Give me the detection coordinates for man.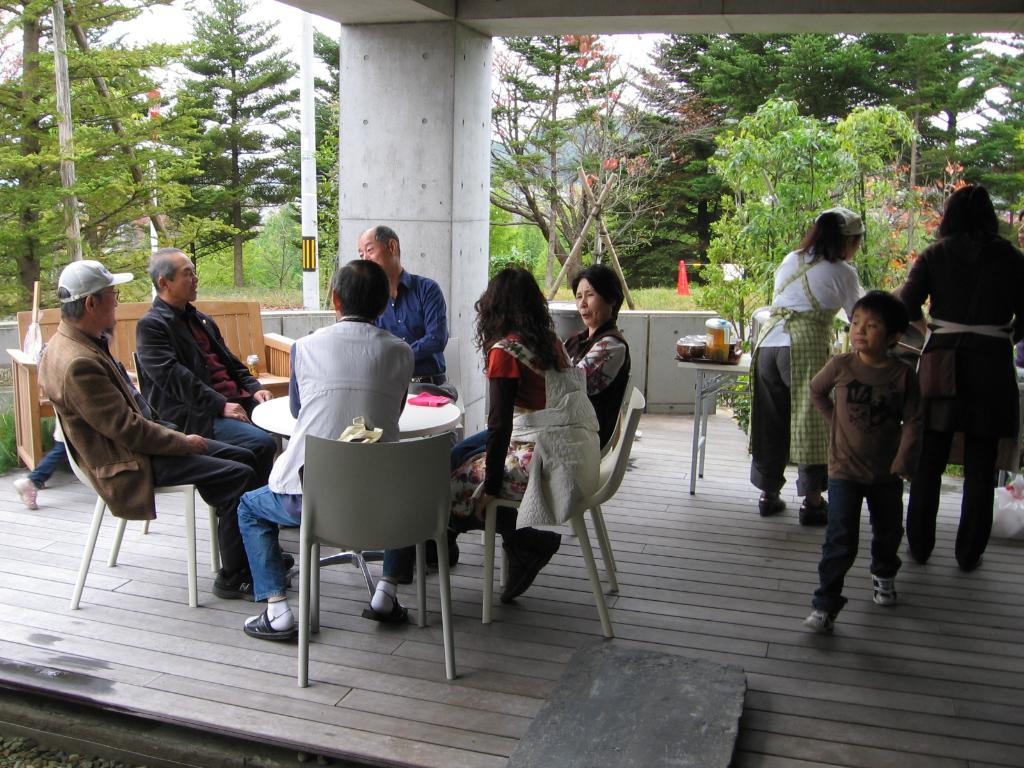
pyautogui.locateOnScreen(134, 245, 307, 576).
